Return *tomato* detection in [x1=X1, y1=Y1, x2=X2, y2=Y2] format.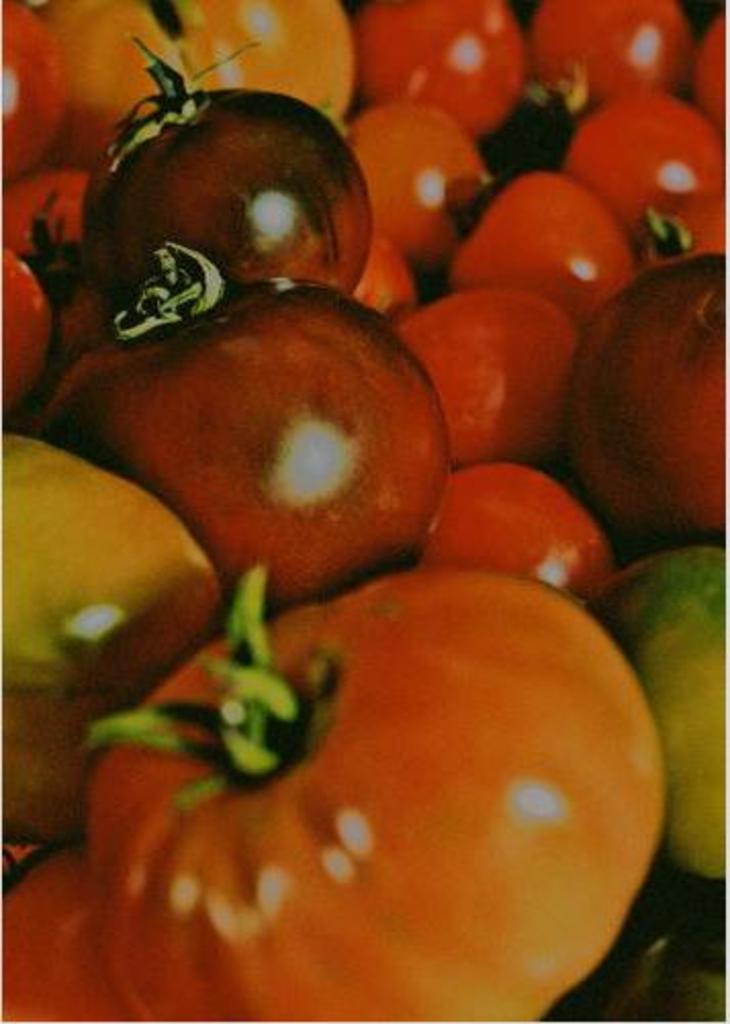
[x1=82, y1=558, x2=673, y2=1022].
